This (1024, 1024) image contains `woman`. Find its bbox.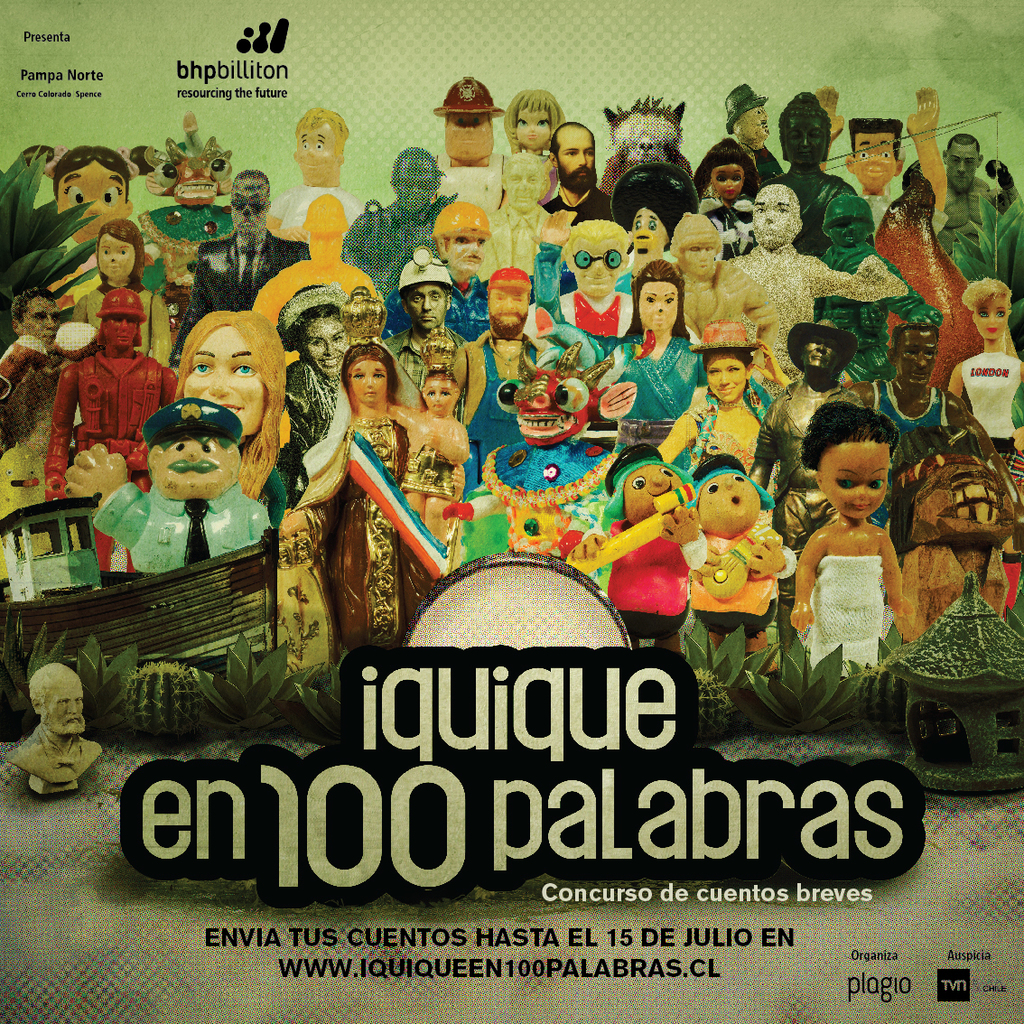
{"x1": 290, "y1": 311, "x2": 442, "y2": 632}.
